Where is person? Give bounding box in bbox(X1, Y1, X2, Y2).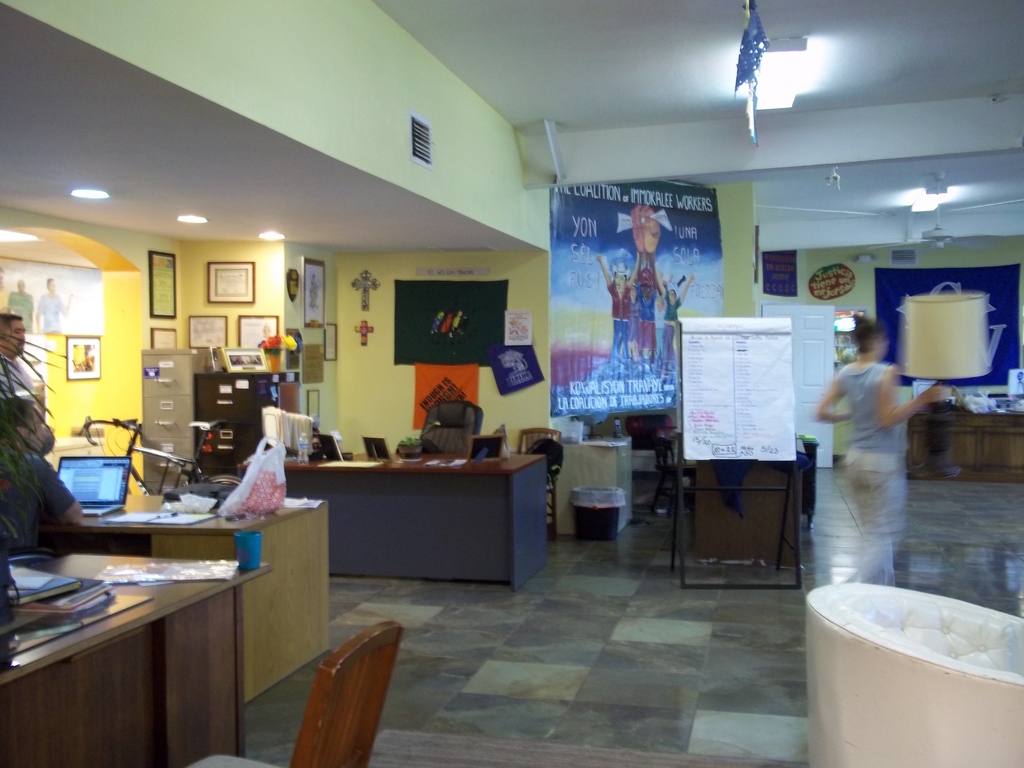
bbox(0, 319, 28, 396).
